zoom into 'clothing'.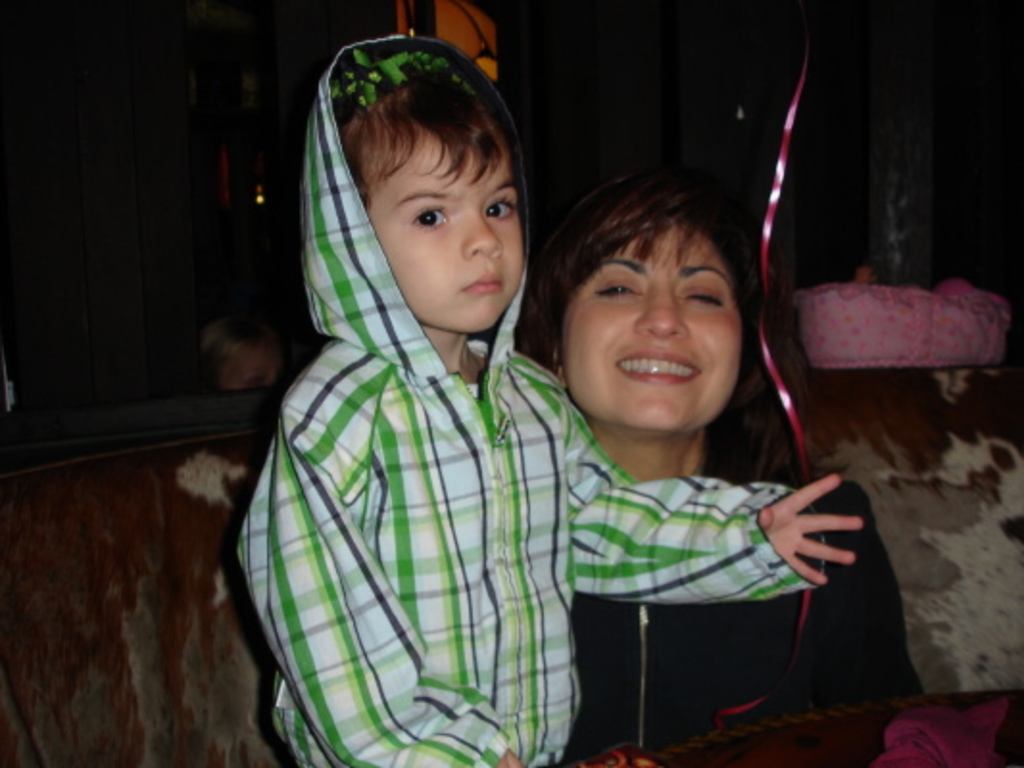
Zoom target: x1=238, y1=23, x2=801, y2=766.
